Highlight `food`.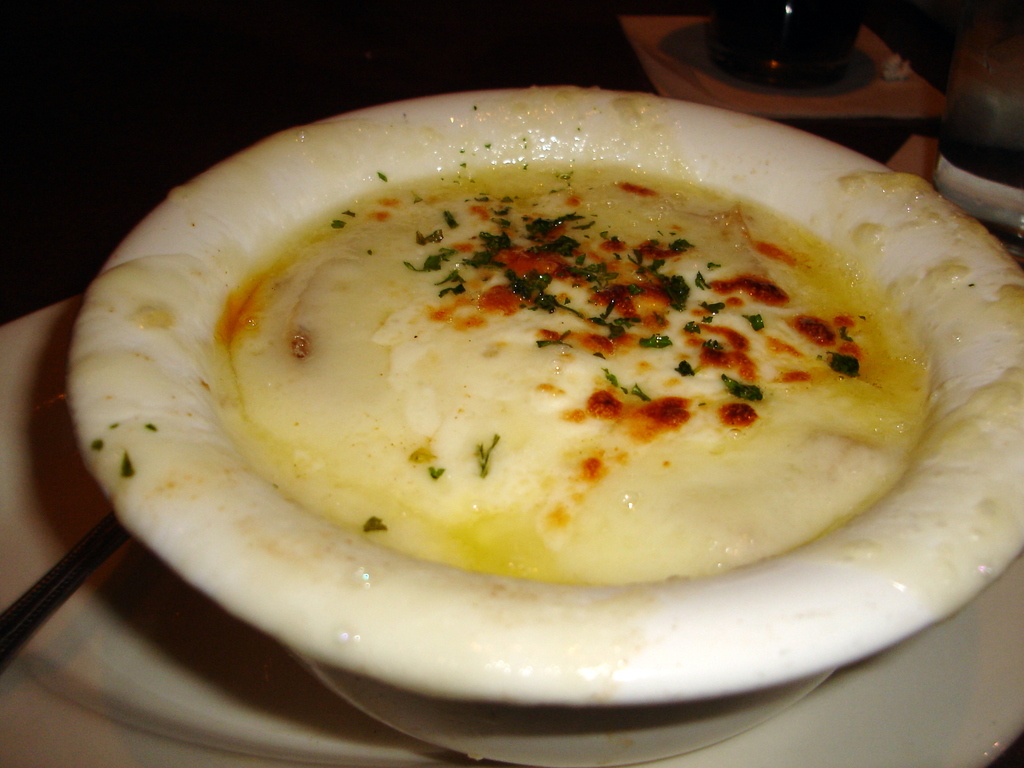
Highlighted region: 241:177:964:589.
